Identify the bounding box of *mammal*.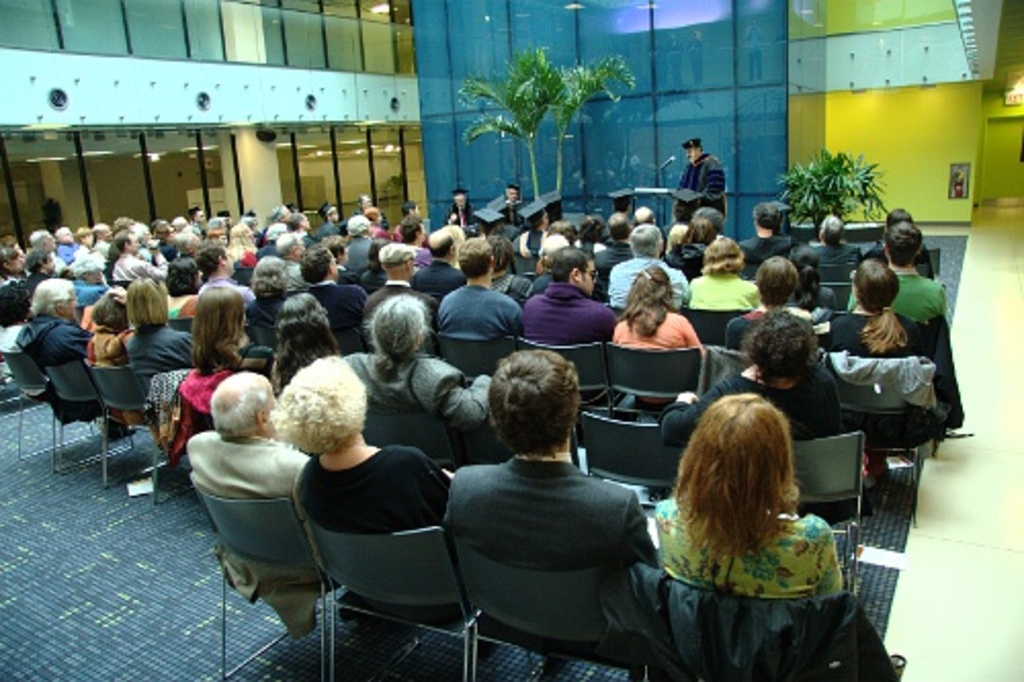
(440,342,664,643).
